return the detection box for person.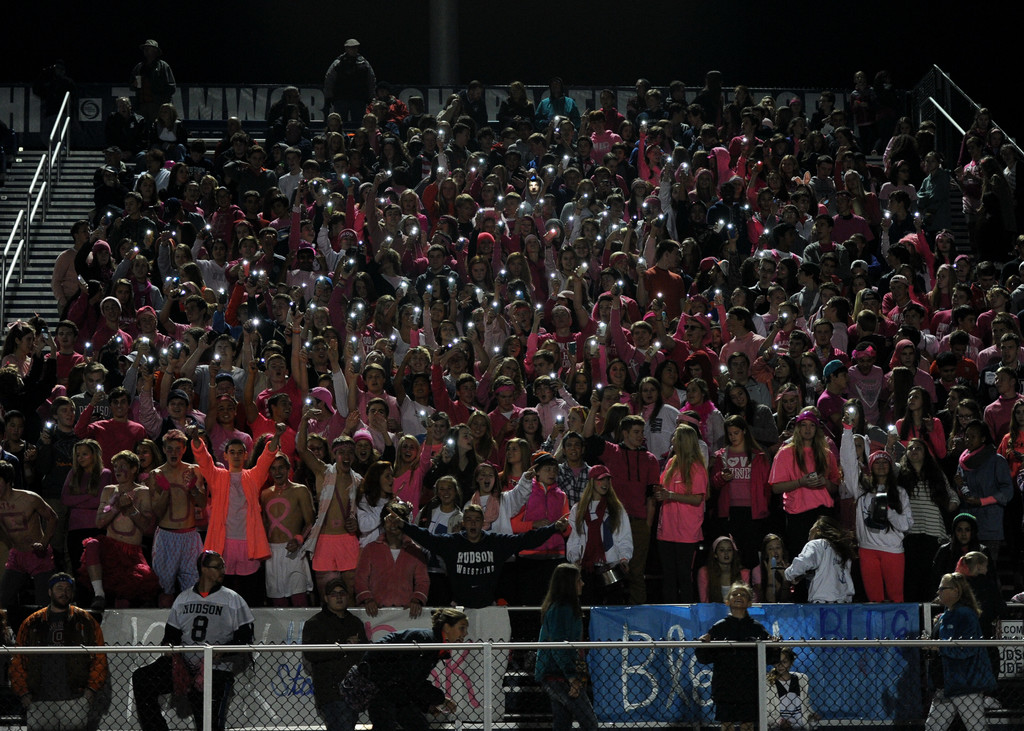
[x1=693, y1=589, x2=780, y2=730].
